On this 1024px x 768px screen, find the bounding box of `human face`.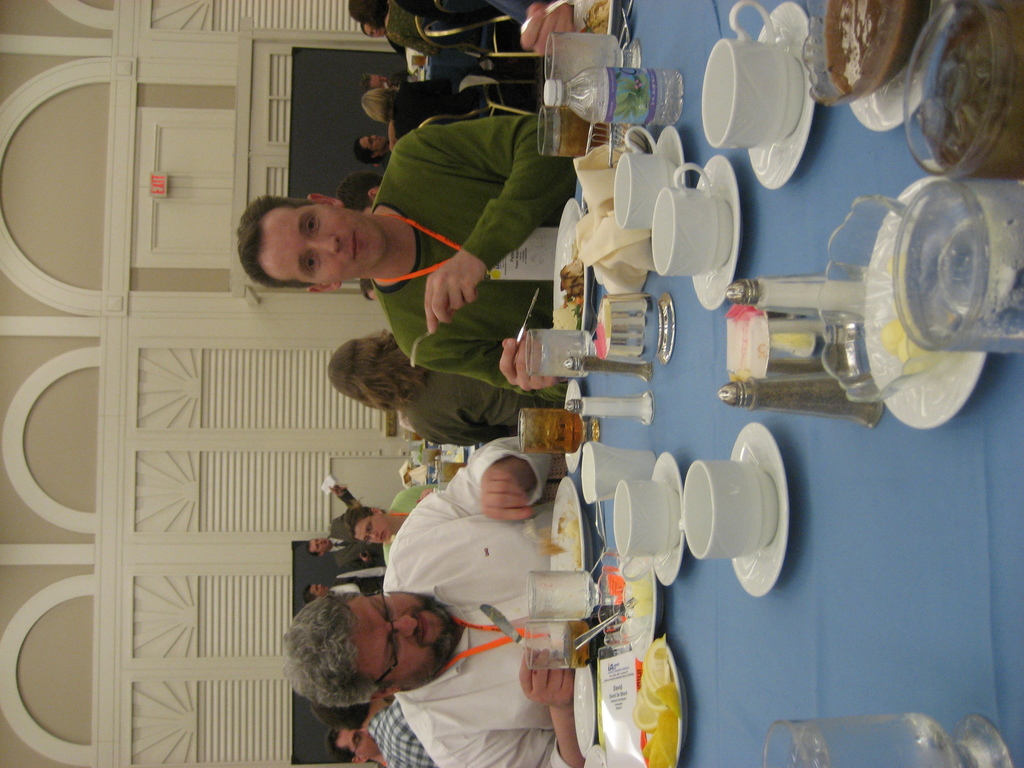
Bounding box: [x1=334, y1=730, x2=382, y2=758].
